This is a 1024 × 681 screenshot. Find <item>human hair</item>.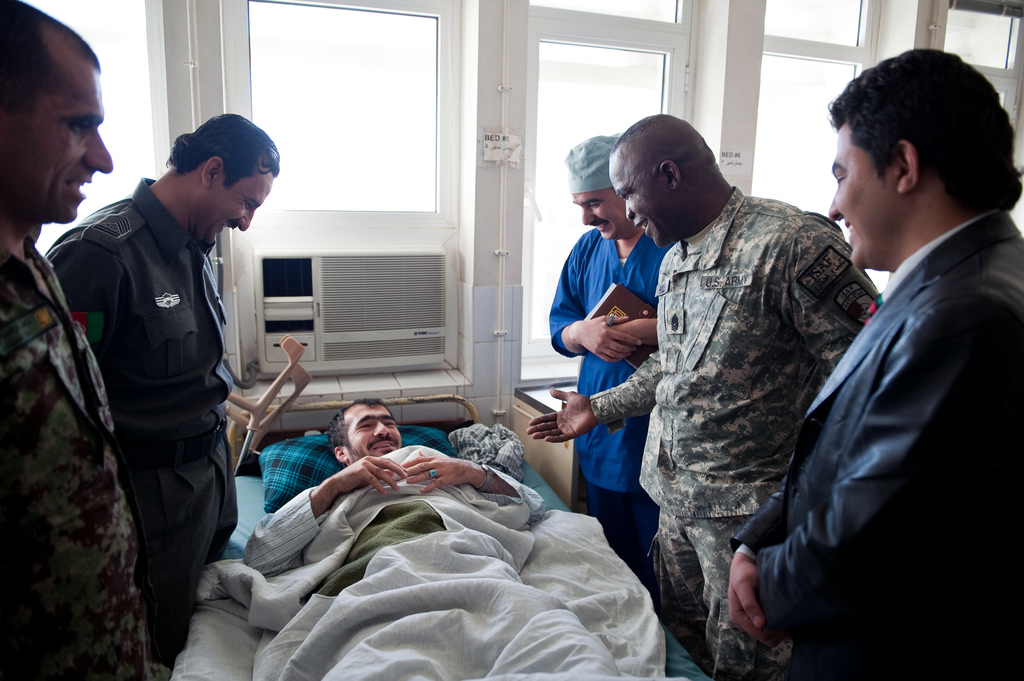
Bounding box: (x1=164, y1=110, x2=280, y2=177).
